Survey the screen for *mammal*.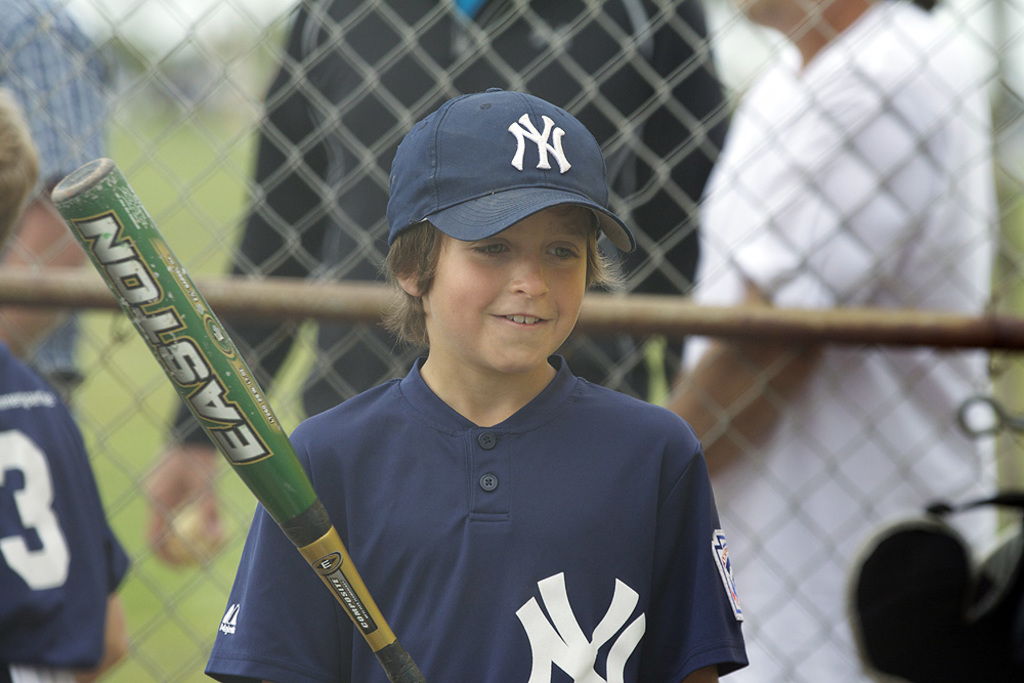
Survey found: select_region(0, 0, 119, 395).
